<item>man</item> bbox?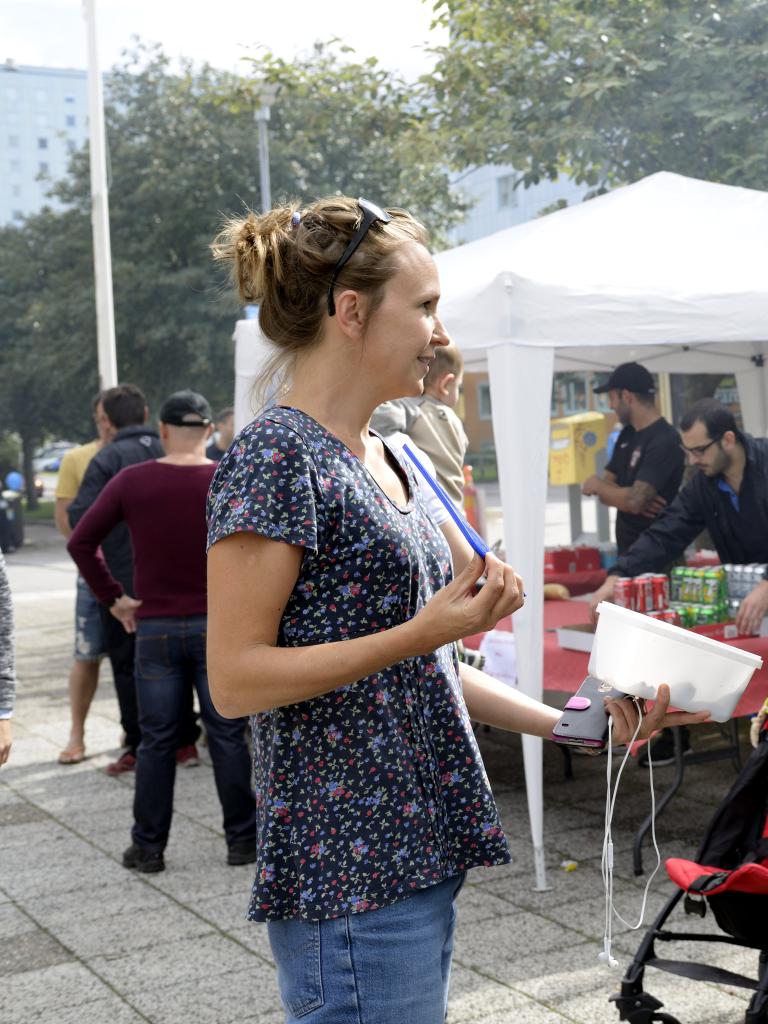
(x1=51, y1=392, x2=114, y2=763)
